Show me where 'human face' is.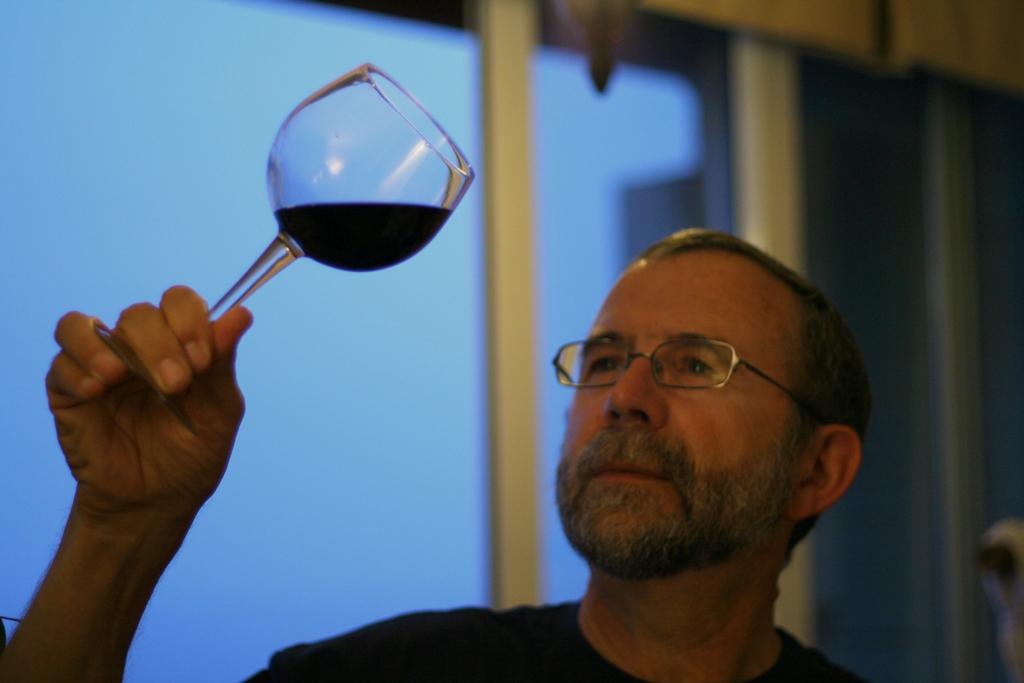
'human face' is at 551, 244, 787, 558.
